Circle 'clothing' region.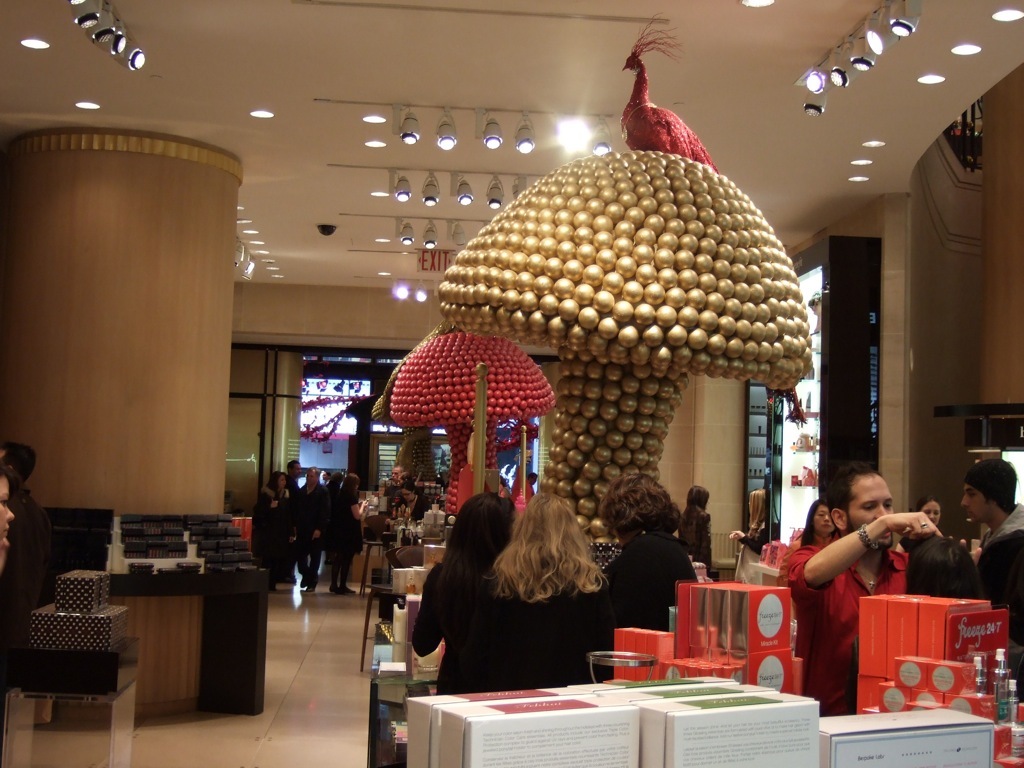
Region: <region>417, 556, 491, 686</region>.
